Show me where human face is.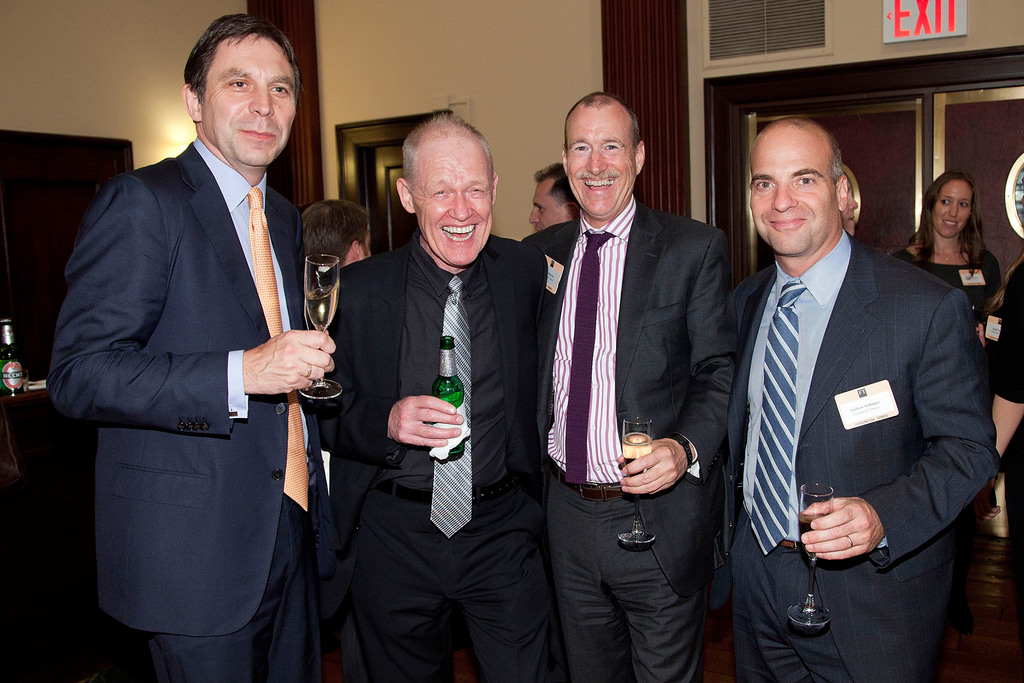
human face is at region(937, 173, 968, 242).
